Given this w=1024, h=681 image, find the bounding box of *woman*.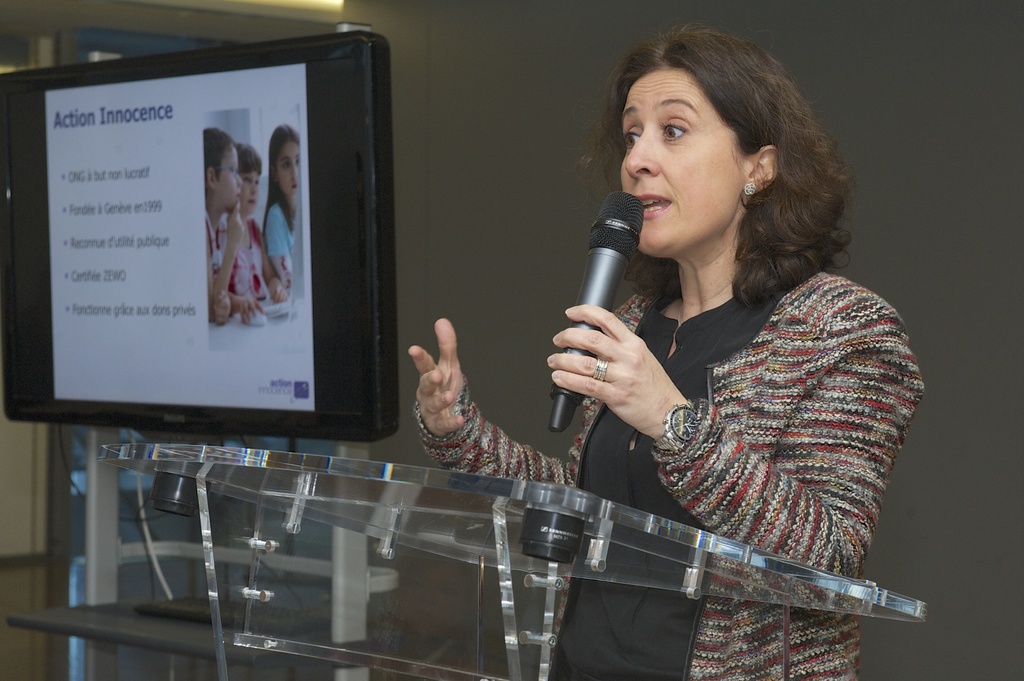
[508, 17, 911, 632].
